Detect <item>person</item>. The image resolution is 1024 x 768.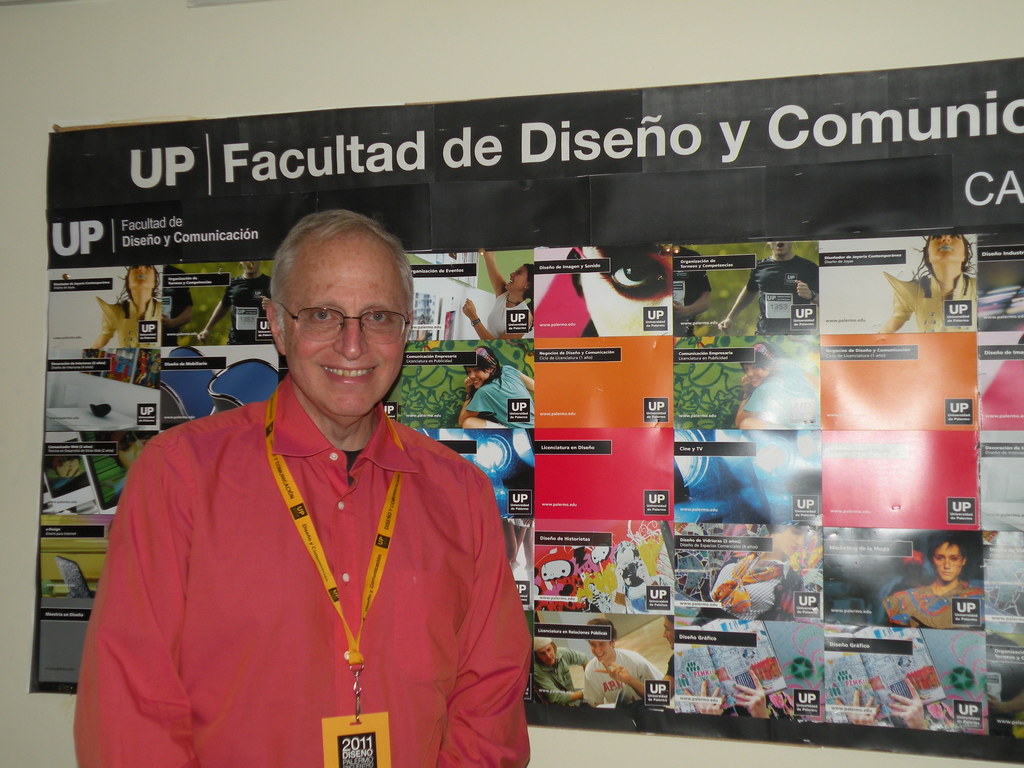
[x1=461, y1=252, x2=536, y2=336].
